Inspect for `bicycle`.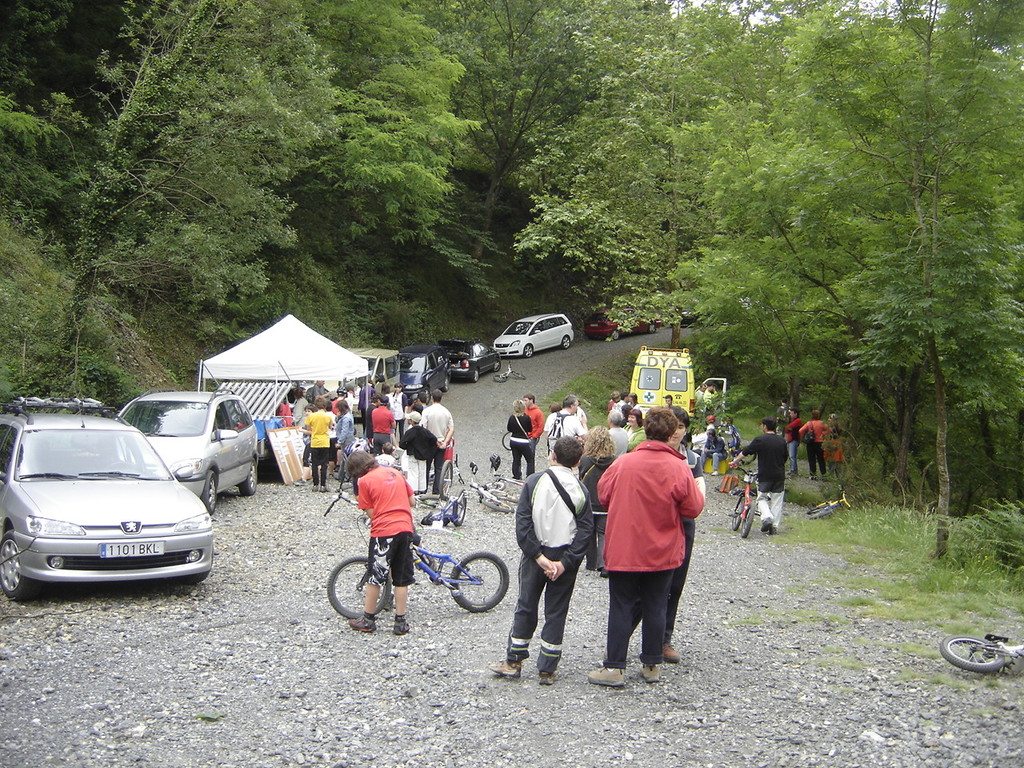
Inspection: left=466, top=458, right=526, bottom=514.
